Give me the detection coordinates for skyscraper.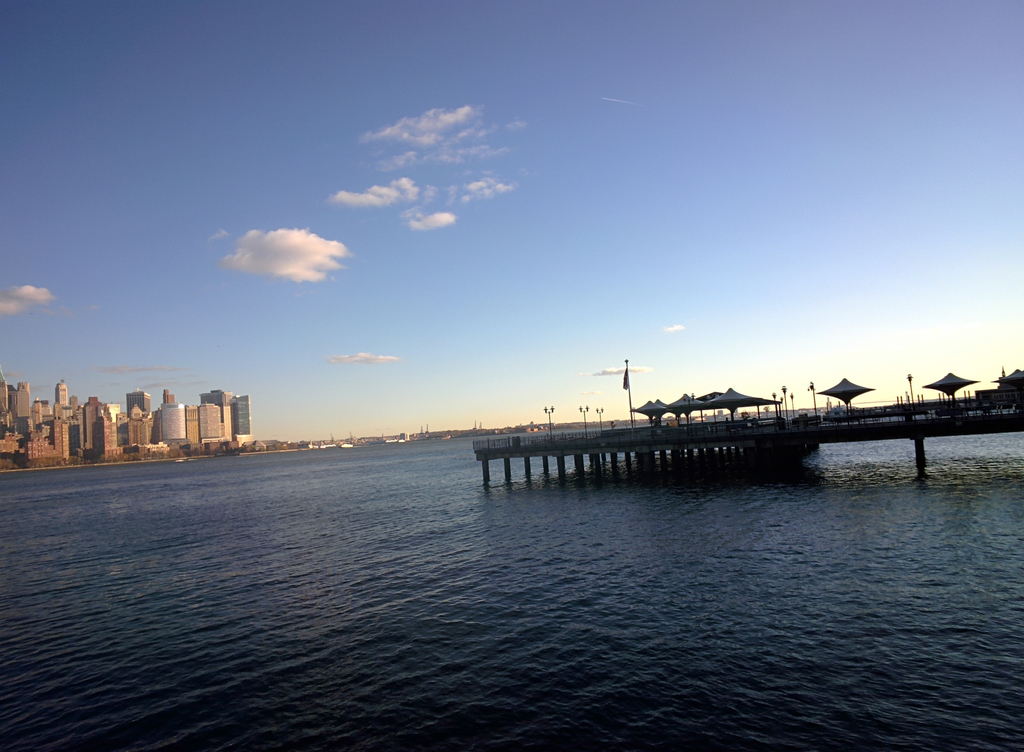
left=0, top=371, right=7, bottom=420.
